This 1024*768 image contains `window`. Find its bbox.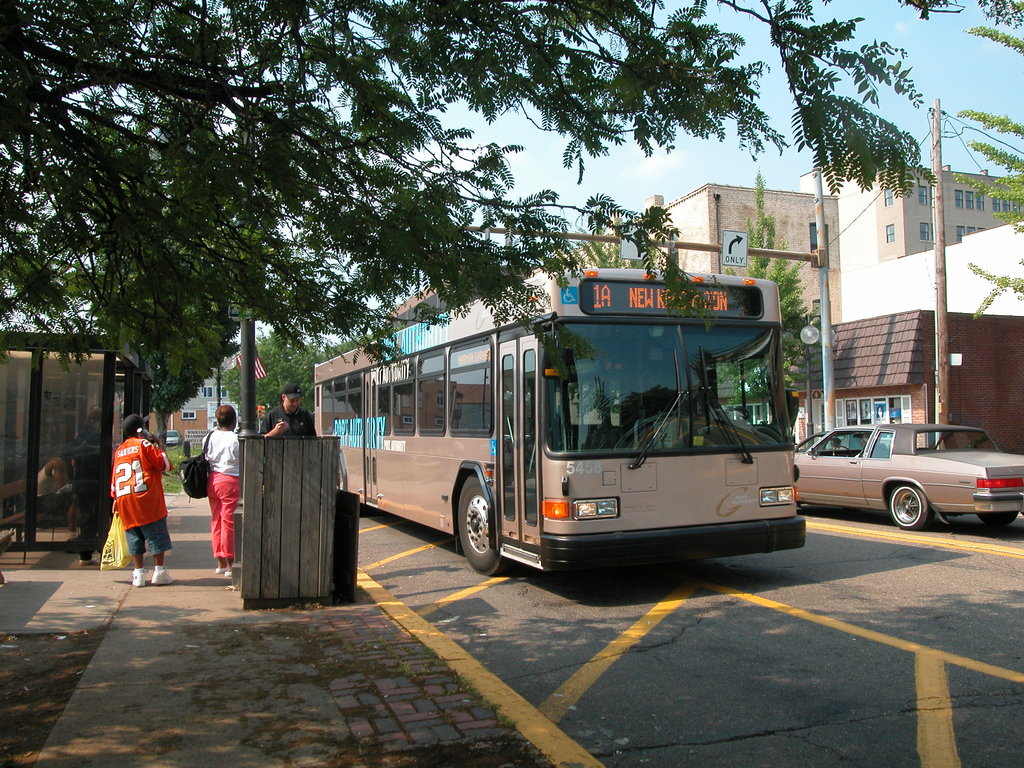
{"left": 976, "top": 190, "right": 984, "bottom": 212}.
